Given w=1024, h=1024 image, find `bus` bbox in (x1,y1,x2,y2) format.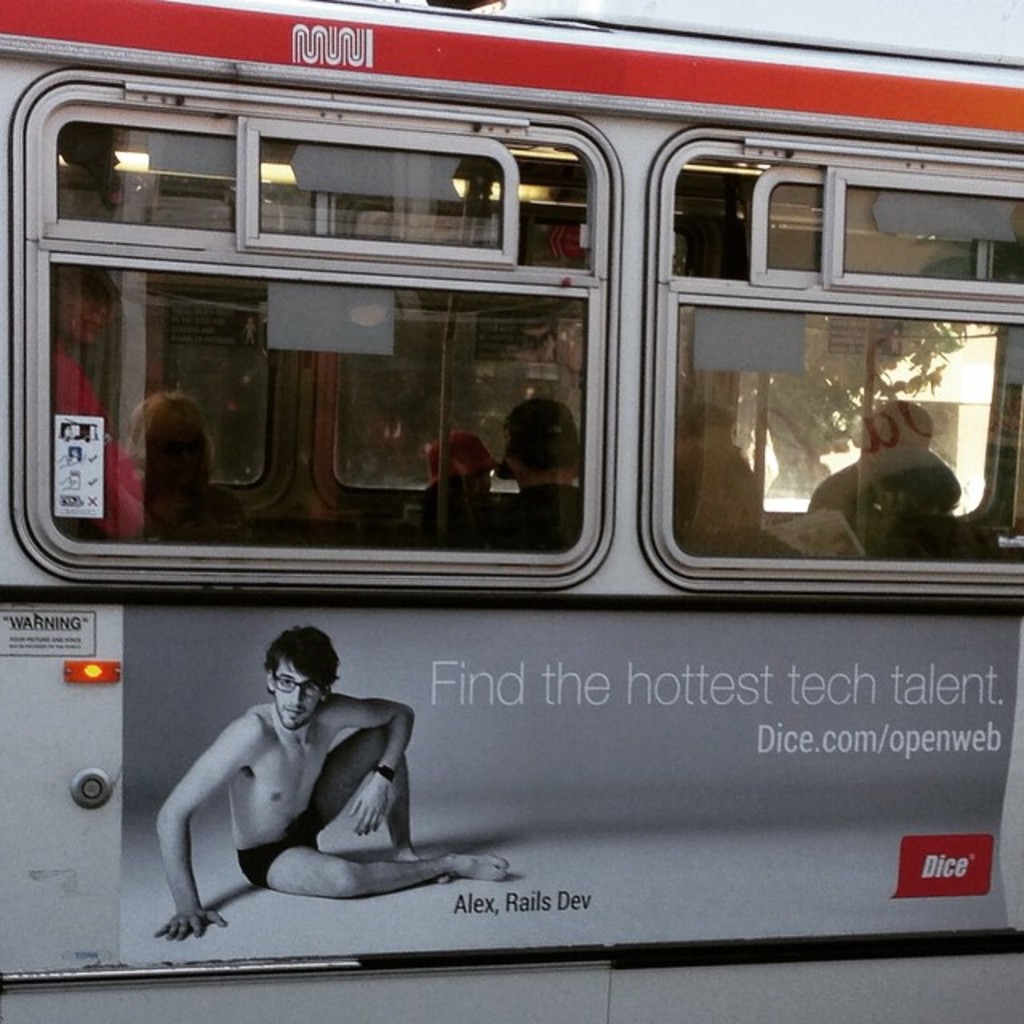
(0,0,1022,987).
